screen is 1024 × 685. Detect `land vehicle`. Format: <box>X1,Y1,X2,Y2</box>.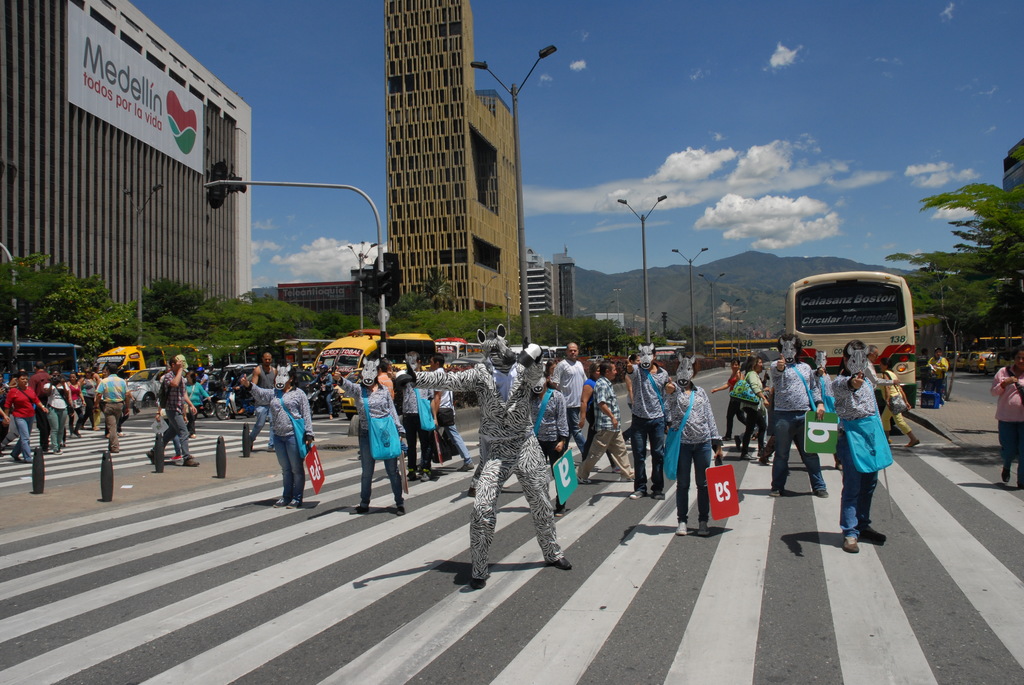
<box>436,338,478,363</box>.
